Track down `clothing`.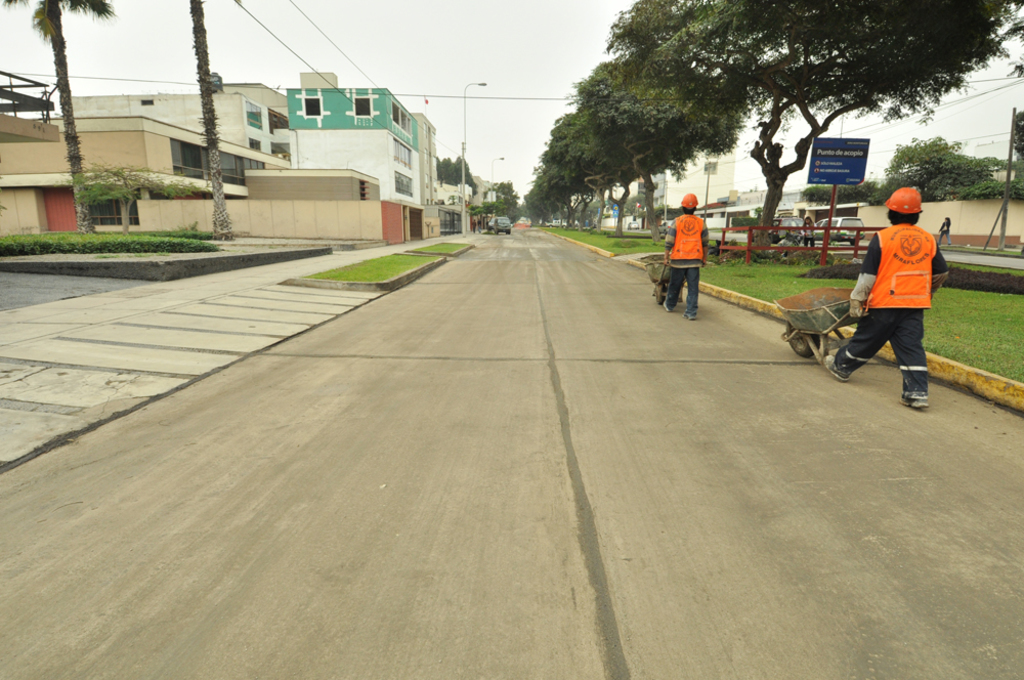
Tracked to (839,215,954,381).
